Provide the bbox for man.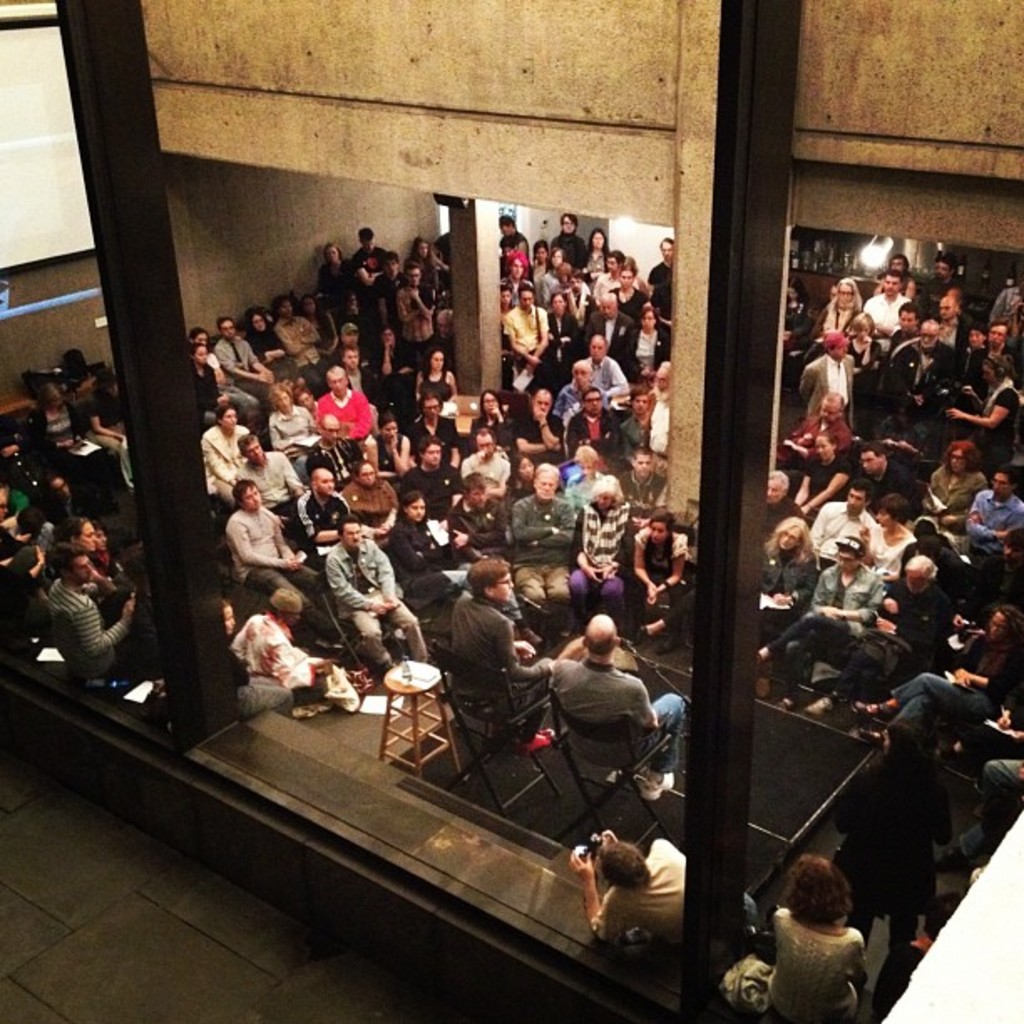
detection(763, 468, 805, 539).
